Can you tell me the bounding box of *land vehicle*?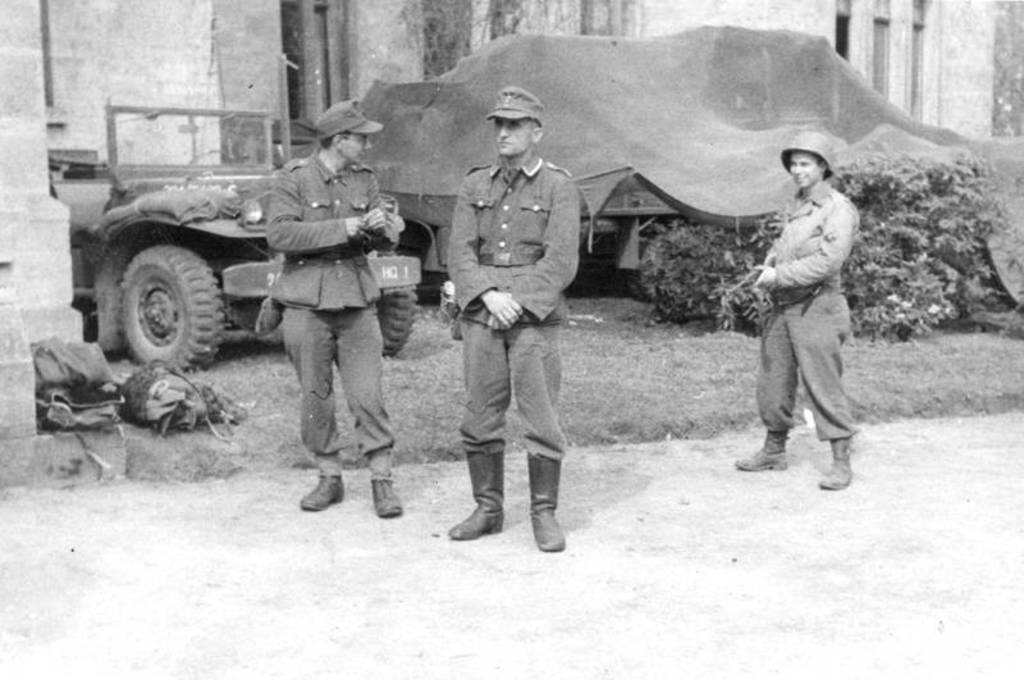
left=353, top=17, right=1023, bottom=301.
